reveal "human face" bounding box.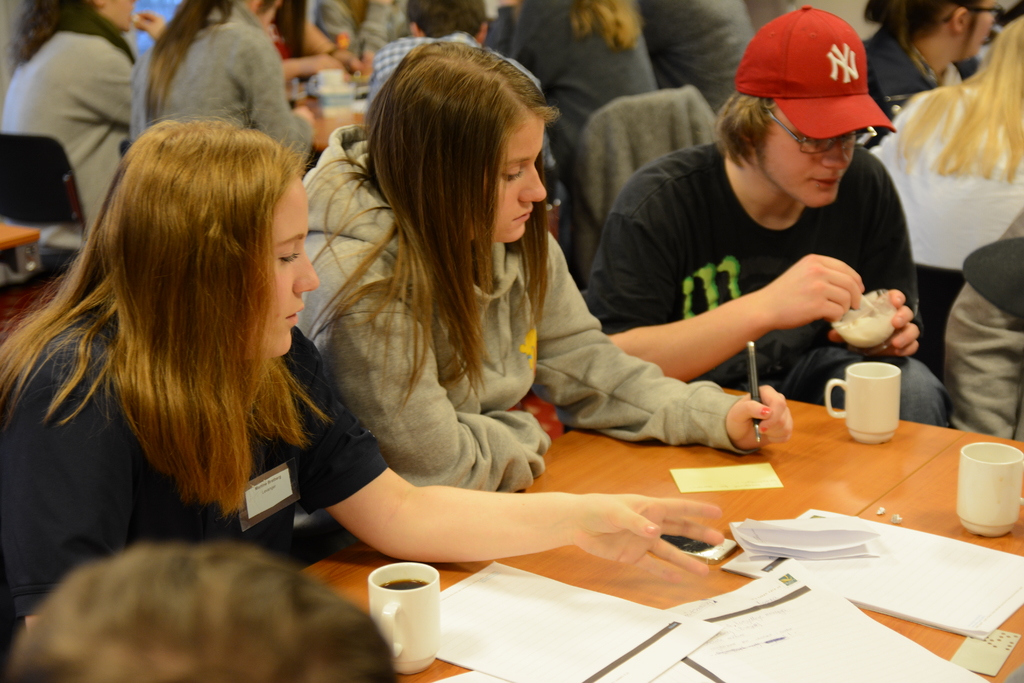
Revealed: (762,110,857,211).
